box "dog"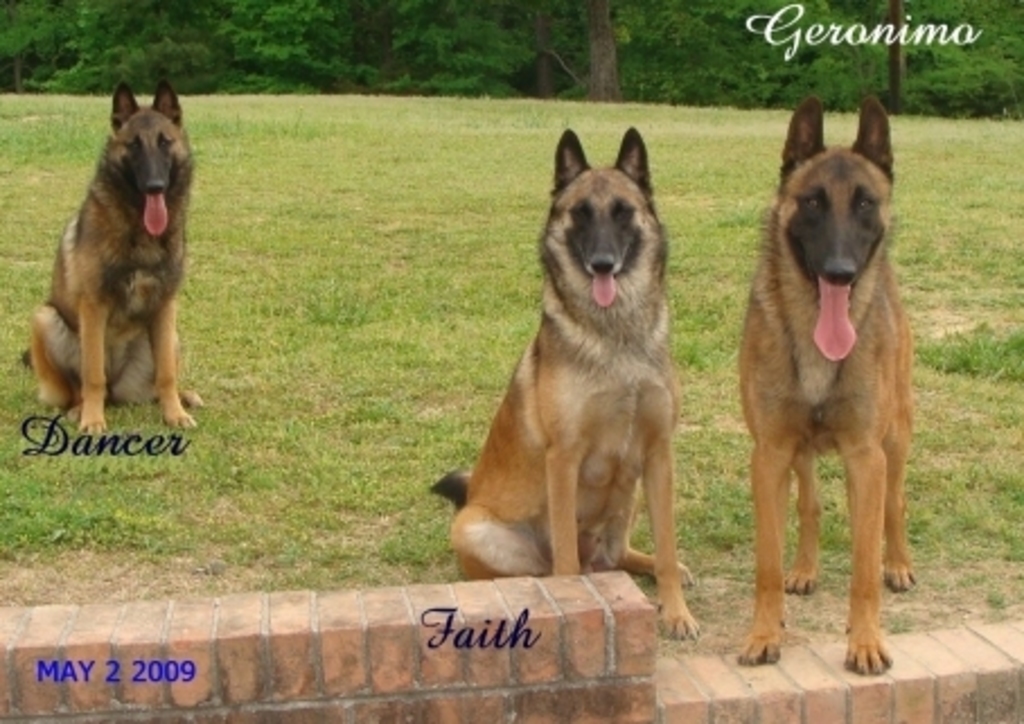
<region>742, 99, 920, 677</region>
